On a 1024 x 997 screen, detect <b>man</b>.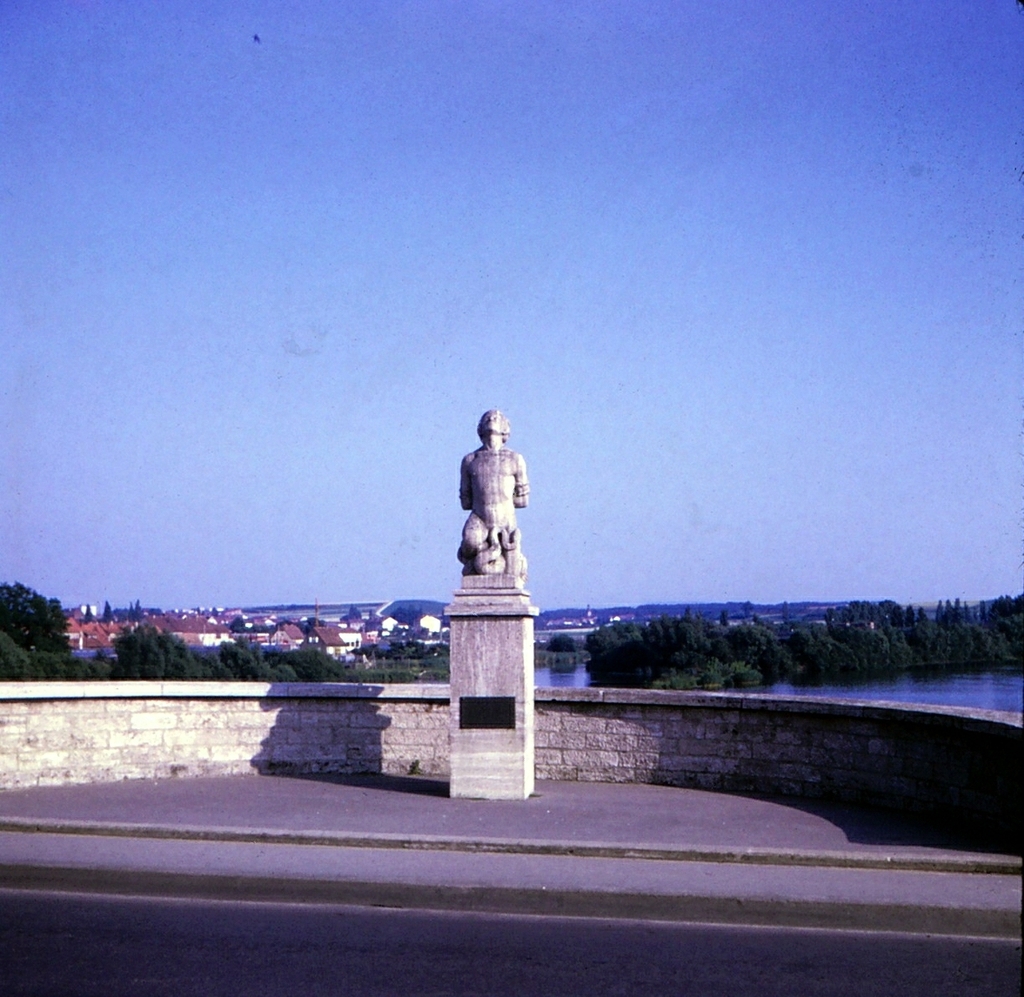
(left=451, top=402, right=534, bottom=573).
